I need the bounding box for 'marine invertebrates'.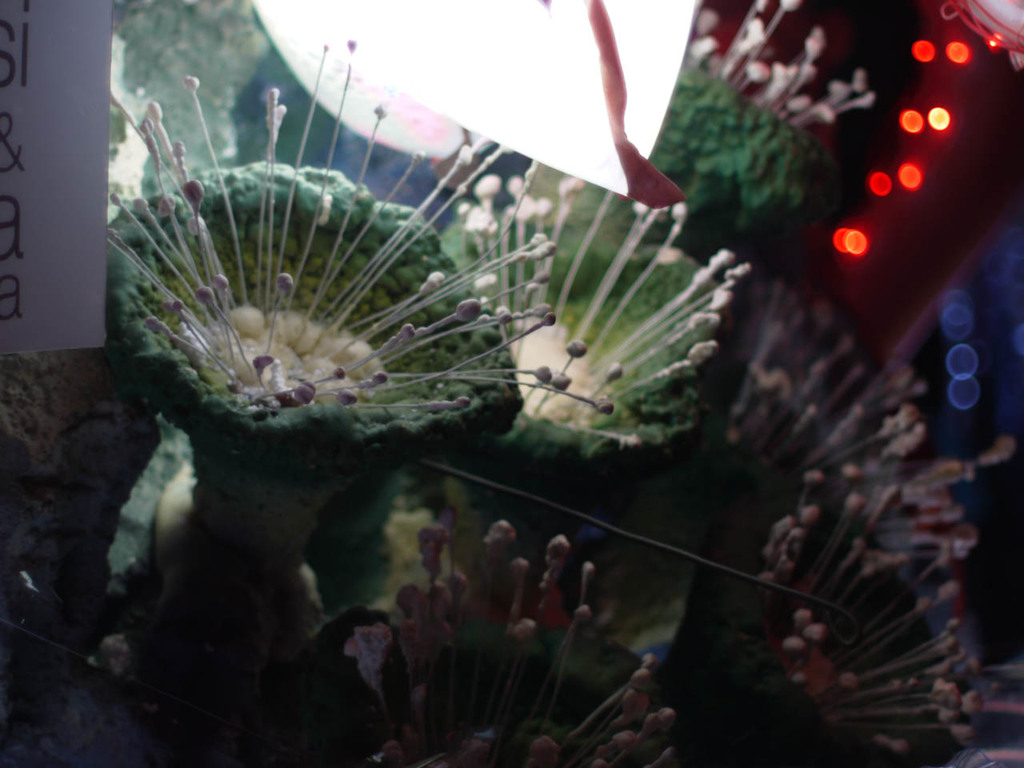
Here it is: bbox=(232, 518, 710, 767).
